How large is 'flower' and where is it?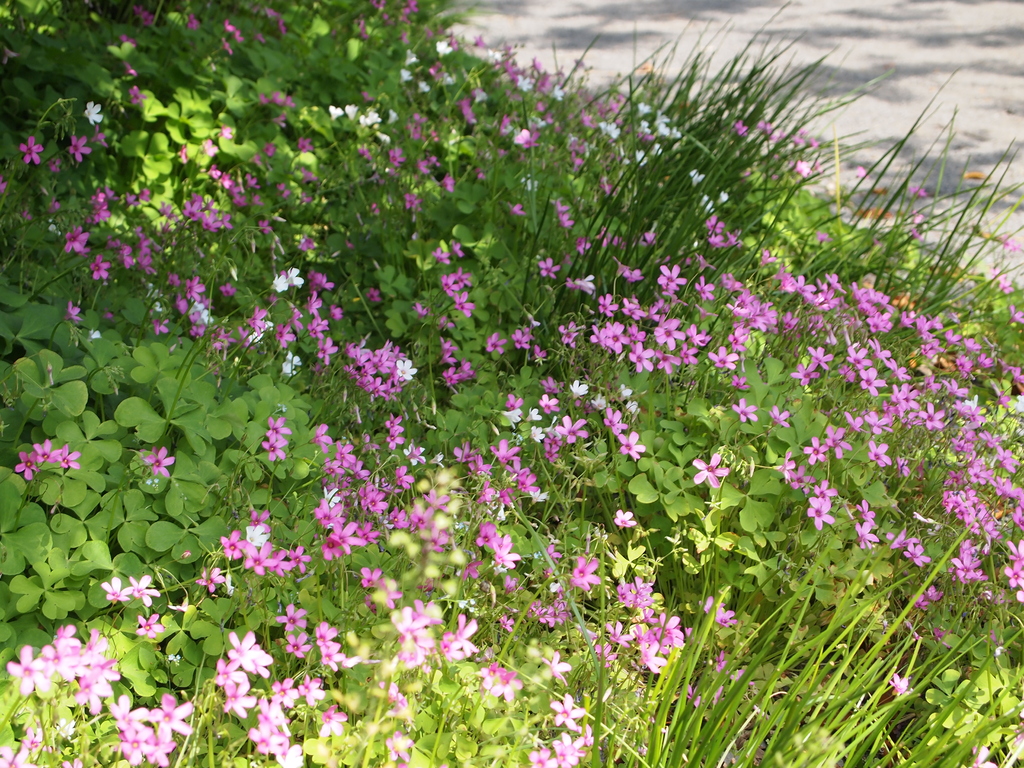
Bounding box: (893,452,912,477).
